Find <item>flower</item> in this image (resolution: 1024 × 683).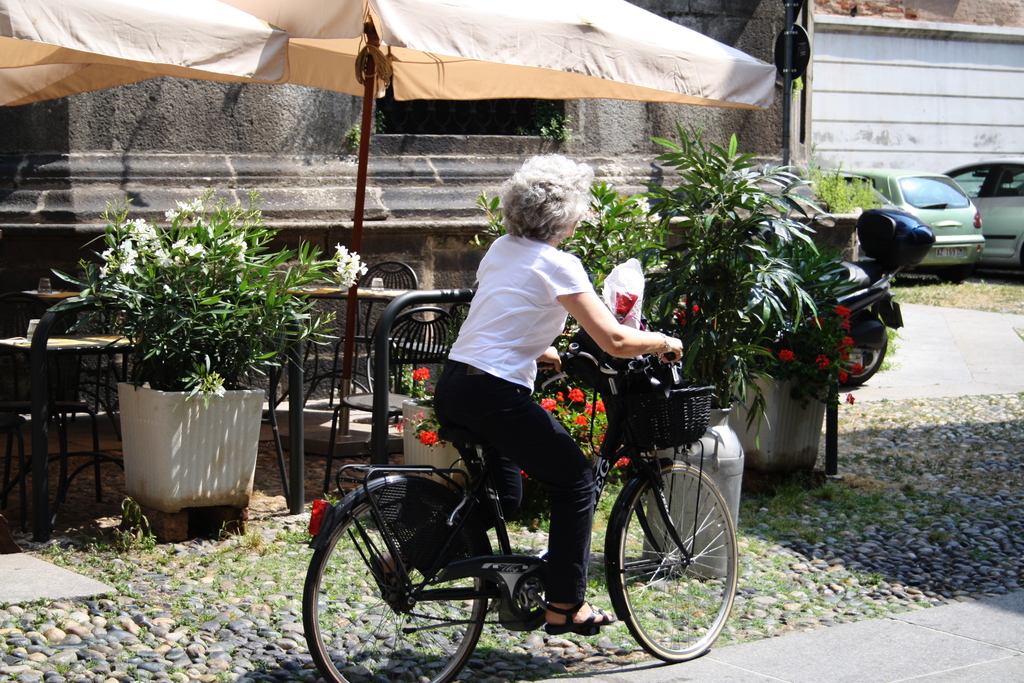
rect(845, 391, 855, 406).
